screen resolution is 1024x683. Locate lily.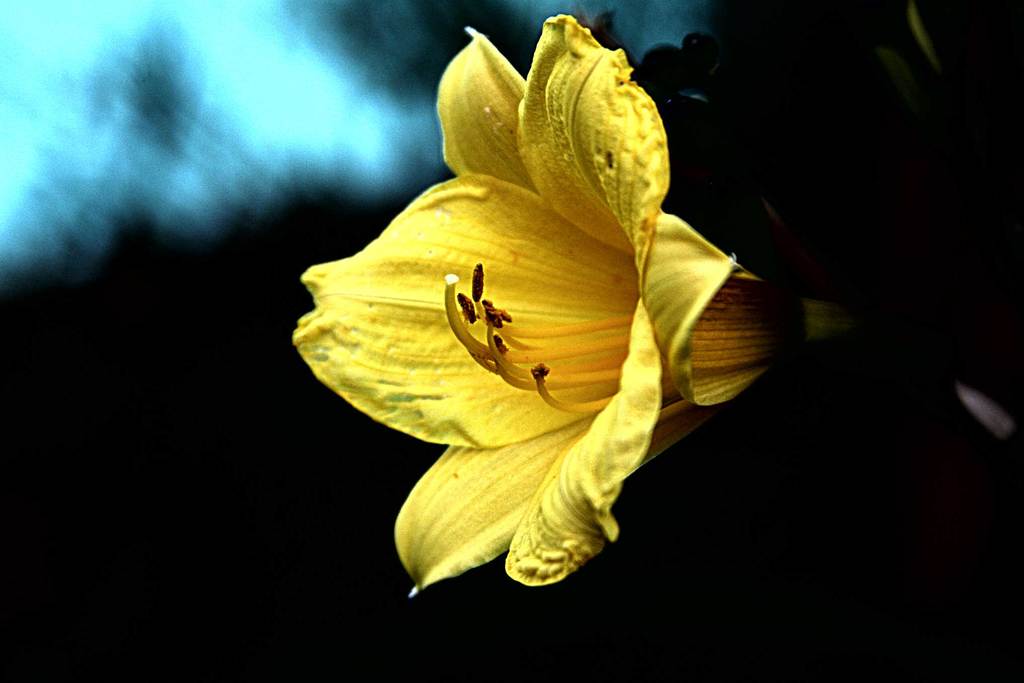
{"x1": 289, "y1": 15, "x2": 796, "y2": 598}.
